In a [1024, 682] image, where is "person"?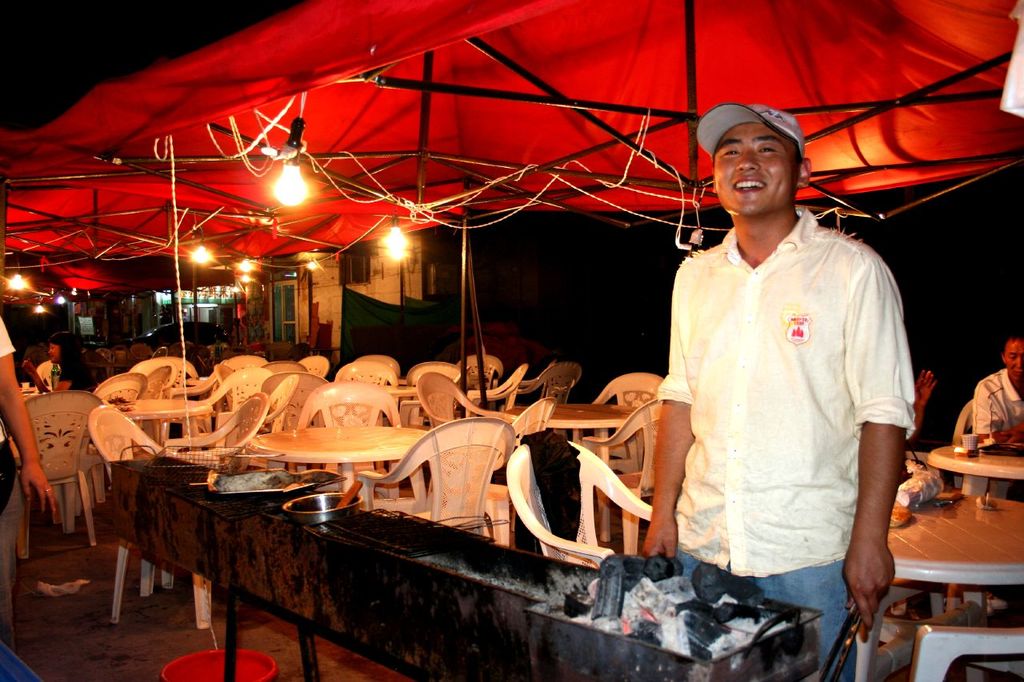
<box>0,305,64,535</box>.
